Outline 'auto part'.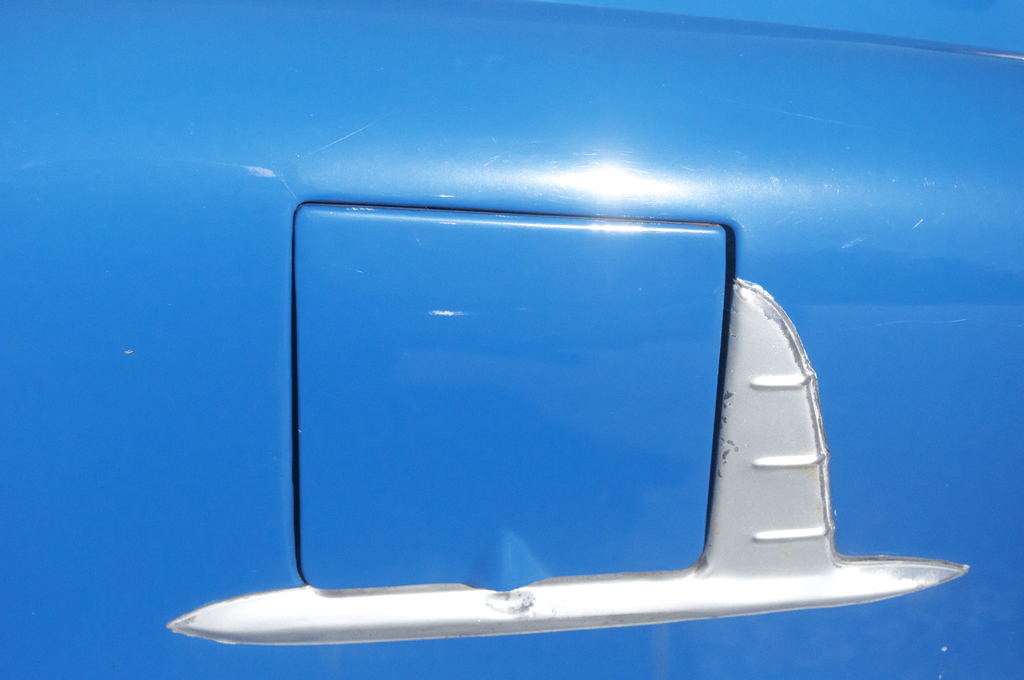
Outline: [0,5,1023,679].
